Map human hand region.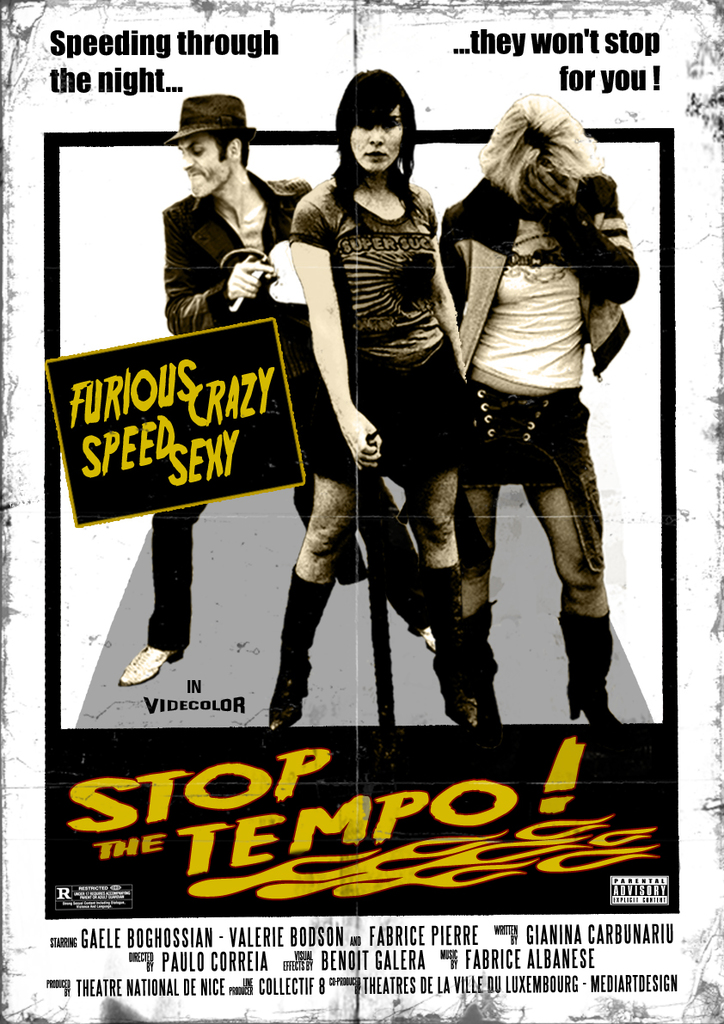
Mapped to 194 240 286 298.
